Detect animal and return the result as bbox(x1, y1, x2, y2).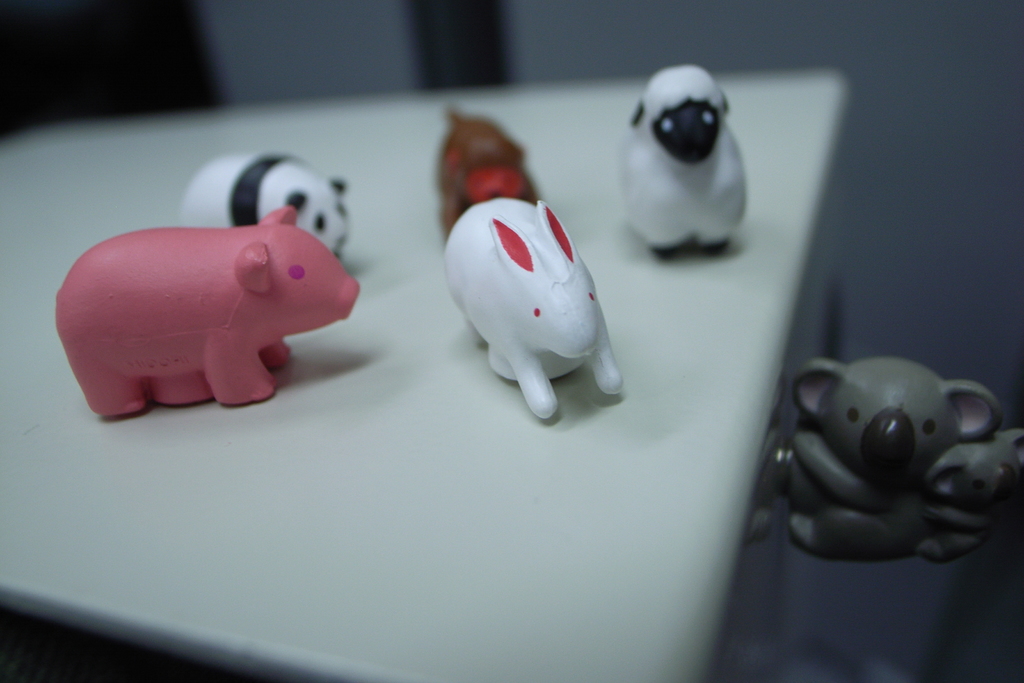
bbox(172, 154, 353, 265).
